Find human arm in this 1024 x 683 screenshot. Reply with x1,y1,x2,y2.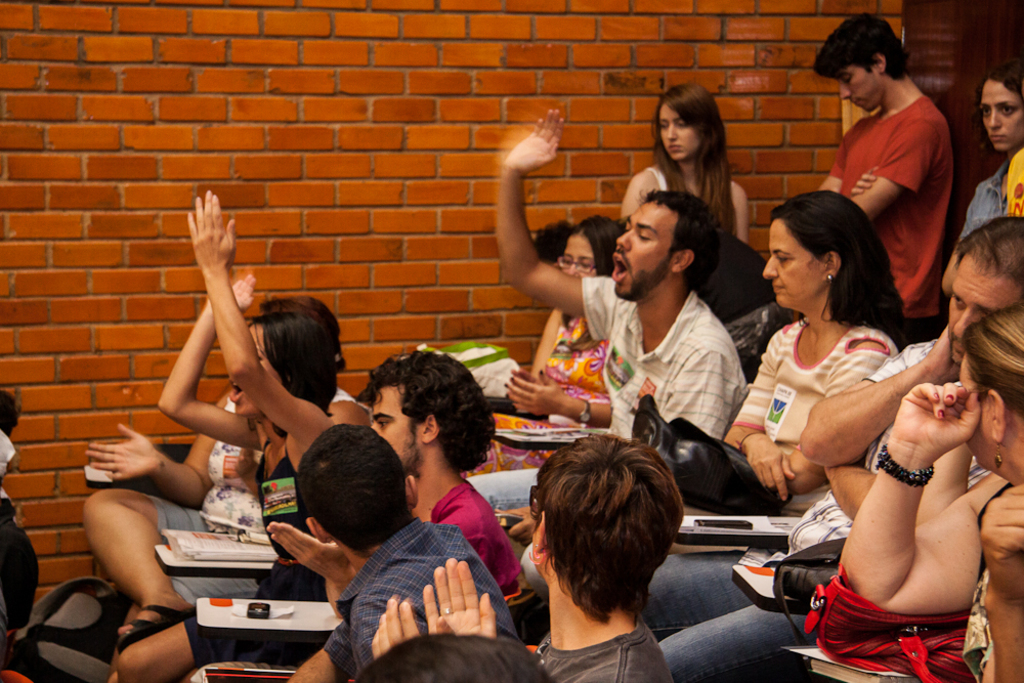
496,371,618,432.
